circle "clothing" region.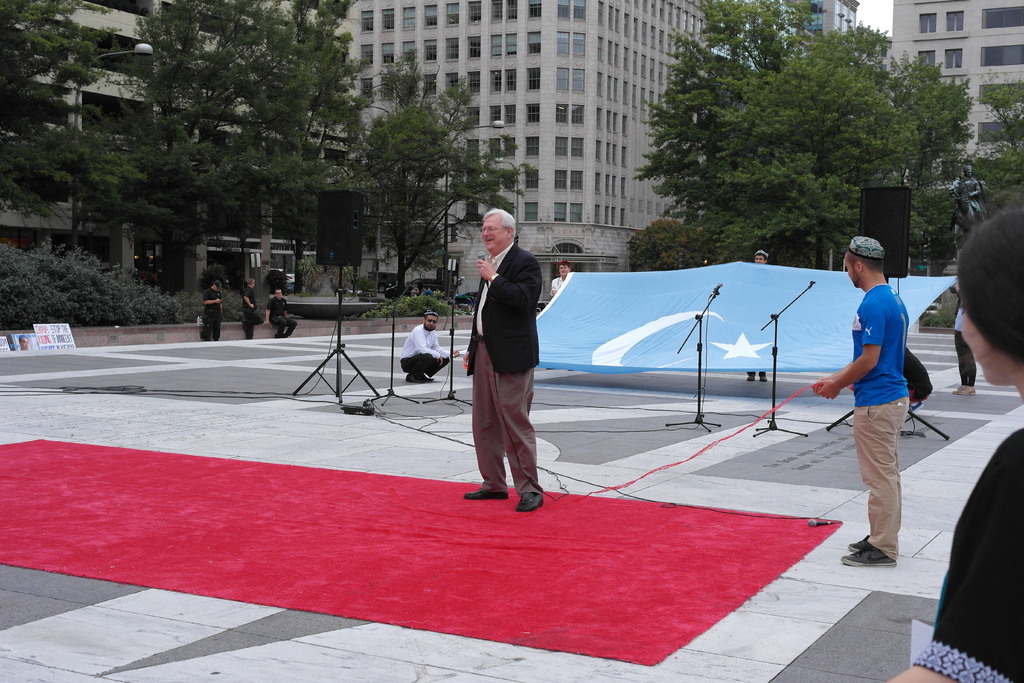
Region: <region>399, 320, 452, 377</region>.
